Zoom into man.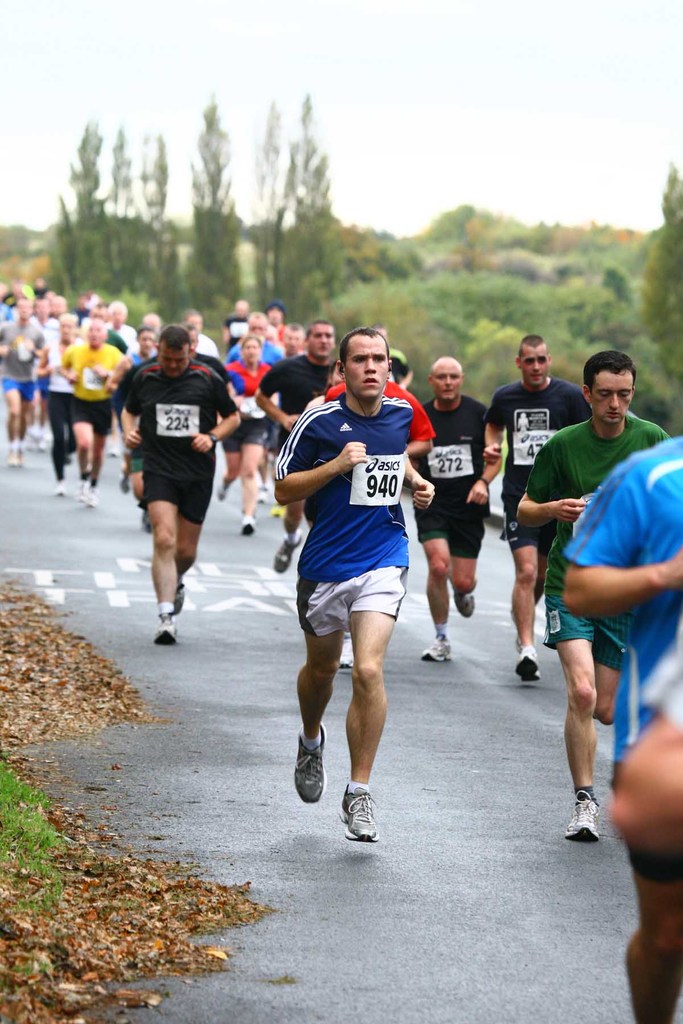
Zoom target: x1=272, y1=324, x2=435, y2=844.
